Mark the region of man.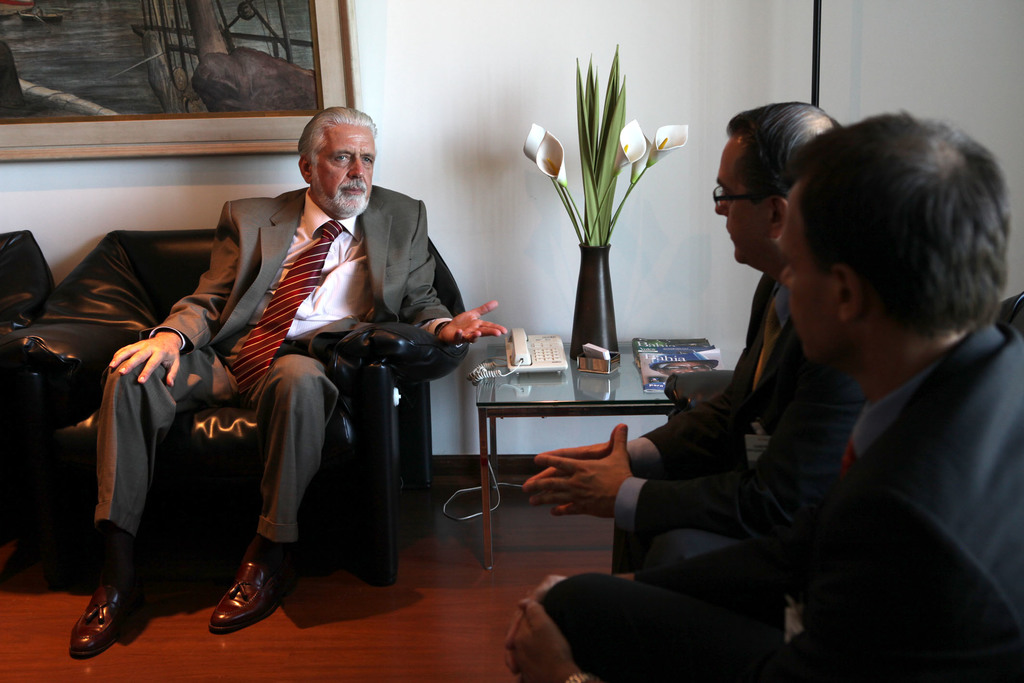
Region: detection(520, 97, 847, 566).
